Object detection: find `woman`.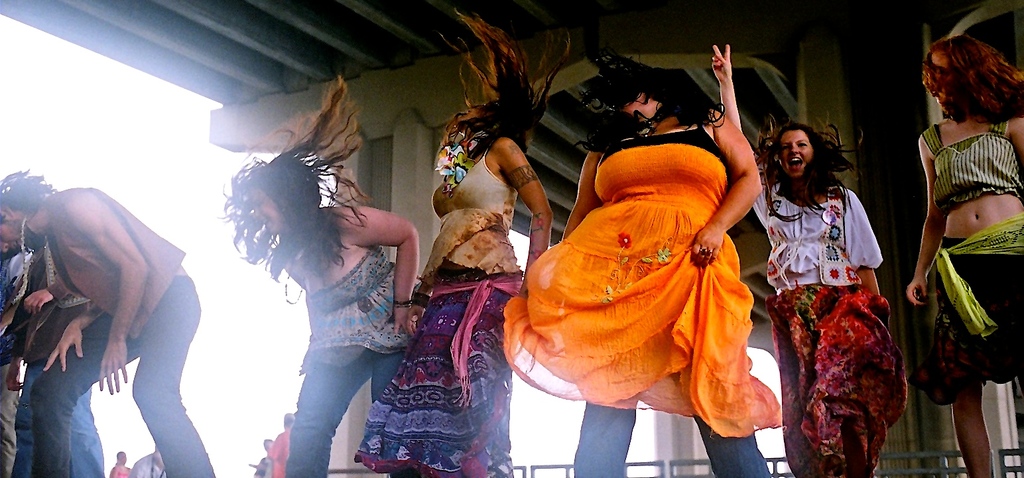
708:42:907:477.
